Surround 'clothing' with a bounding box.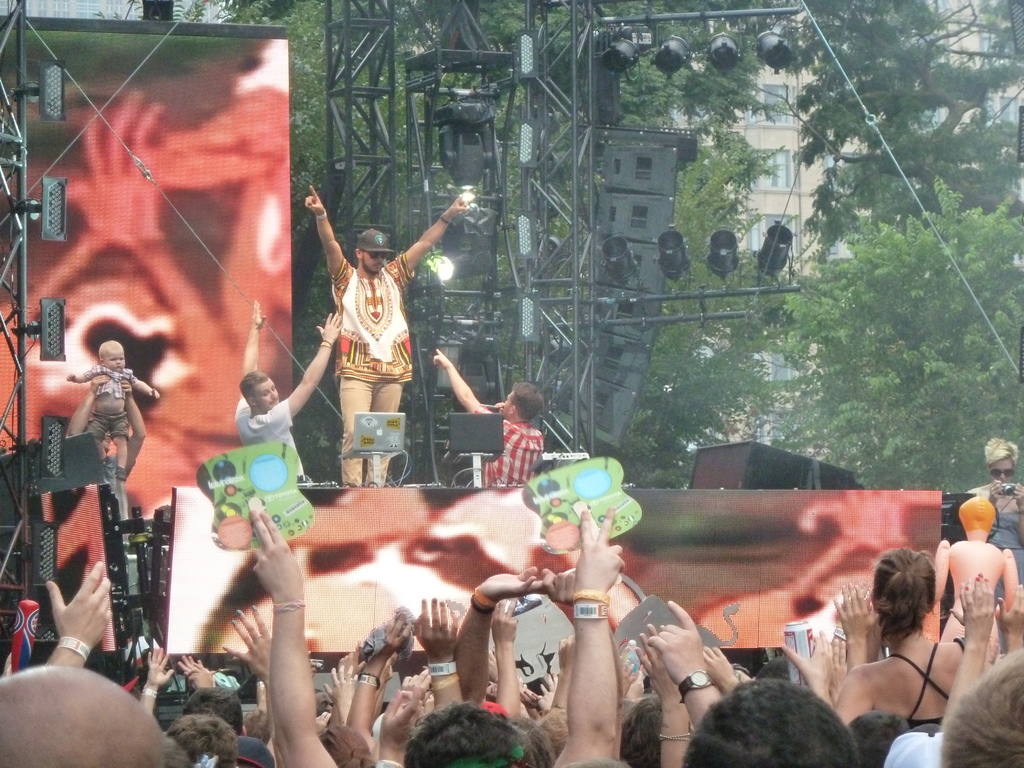
rect(969, 485, 1023, 655).
